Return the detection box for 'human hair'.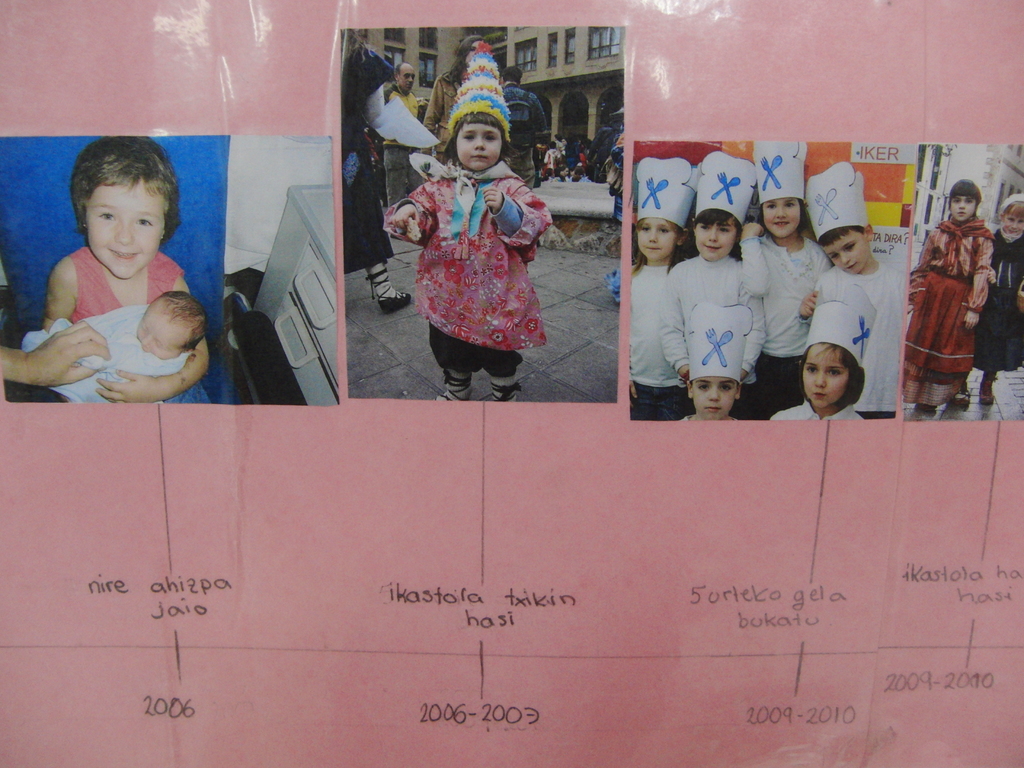
l=948, t=178, r=983, b=205.
